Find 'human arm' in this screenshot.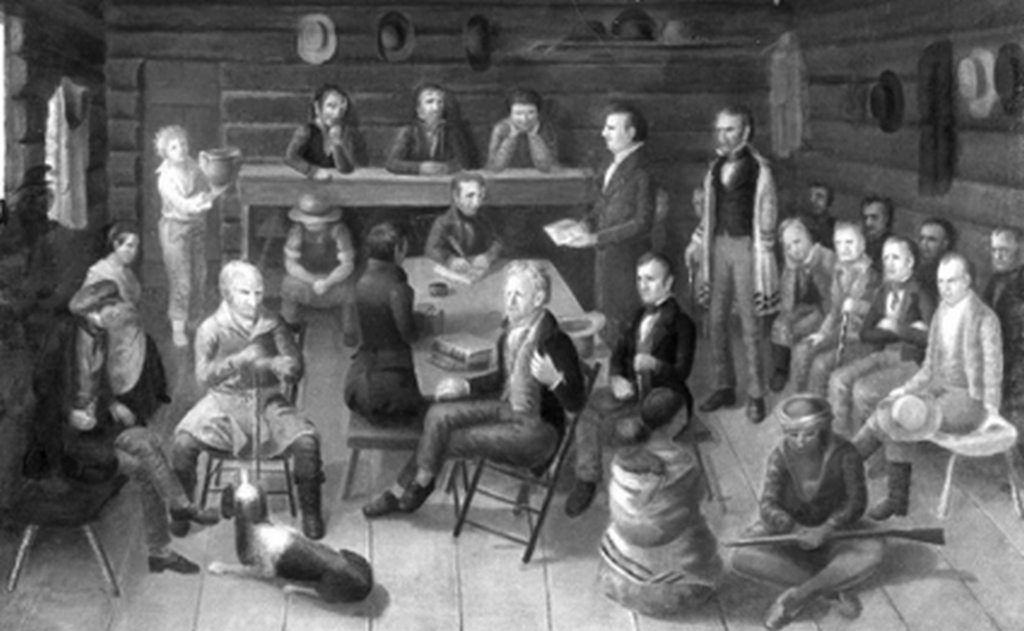
The bounding box for 'human arm' is [530, 322, 594, 416].
